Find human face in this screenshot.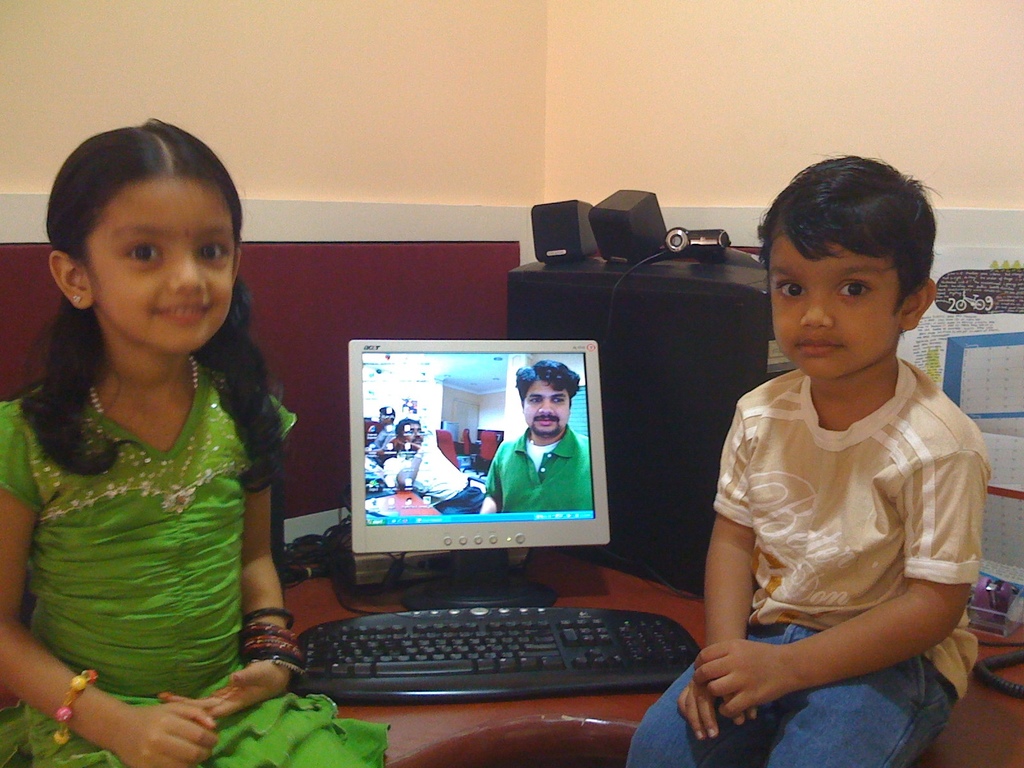
The bounding box for human face is [397,423,422,447].
